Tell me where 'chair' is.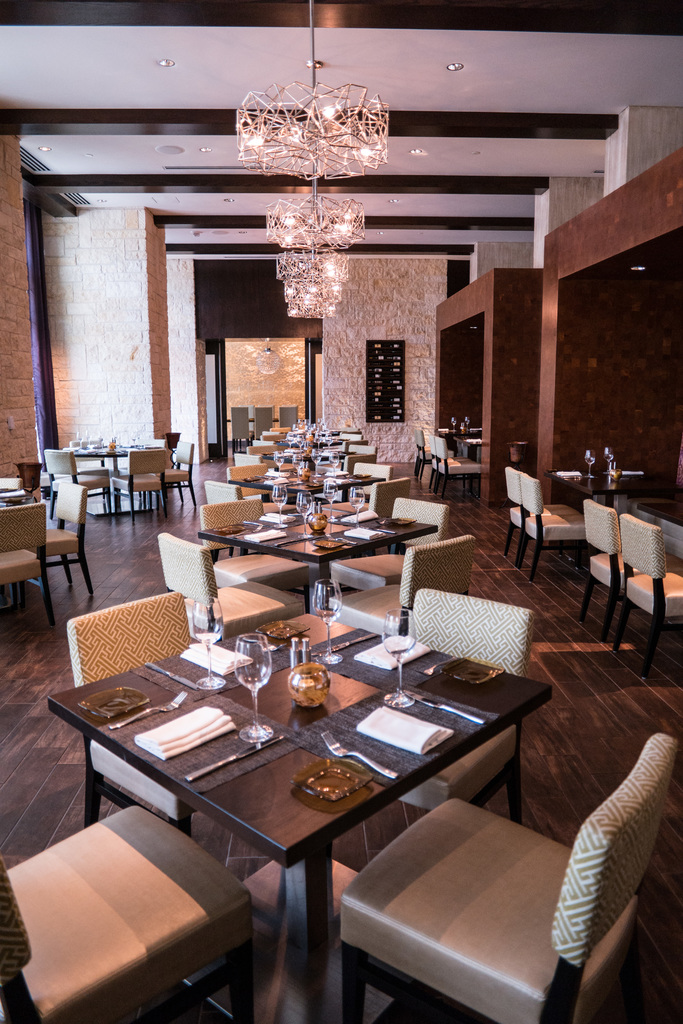
'chair' is at bbox=(238, 447, 267, 469).
